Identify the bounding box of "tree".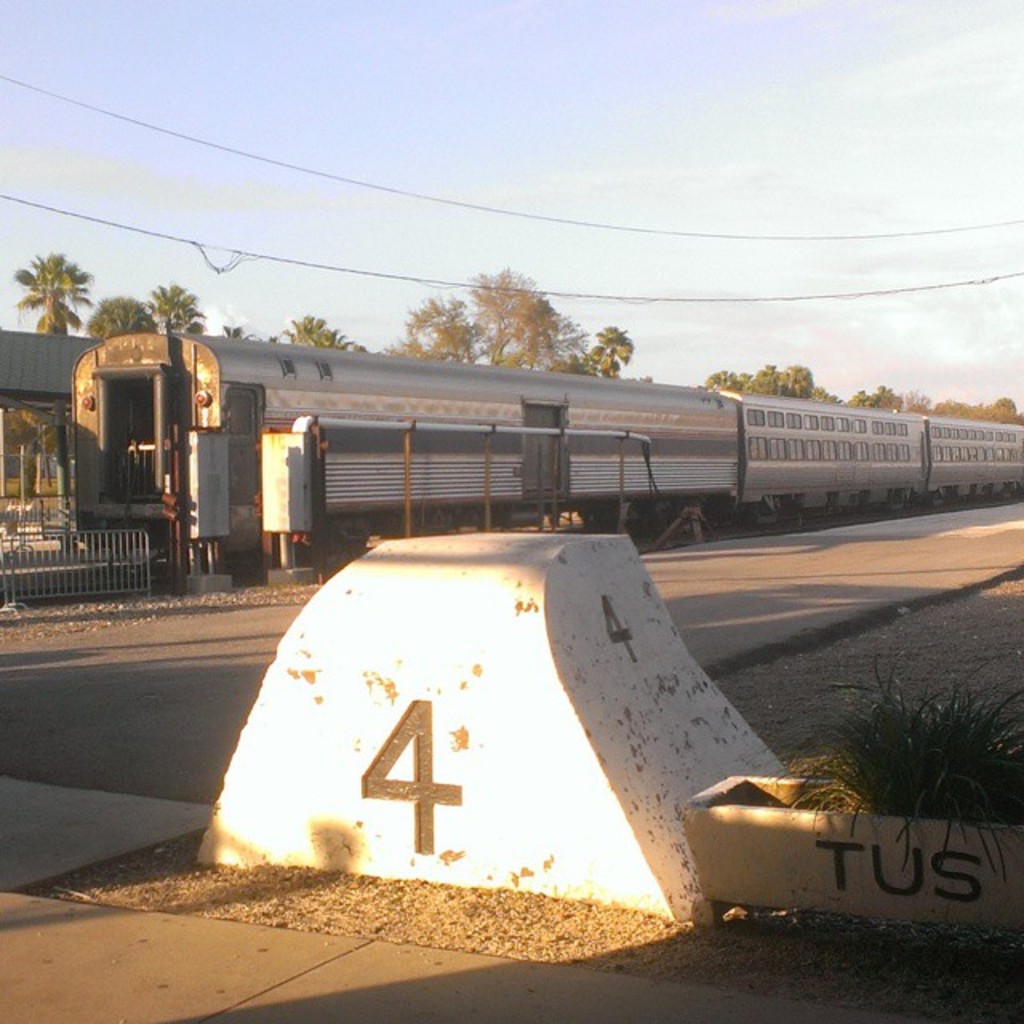
(685,346,842,402).
